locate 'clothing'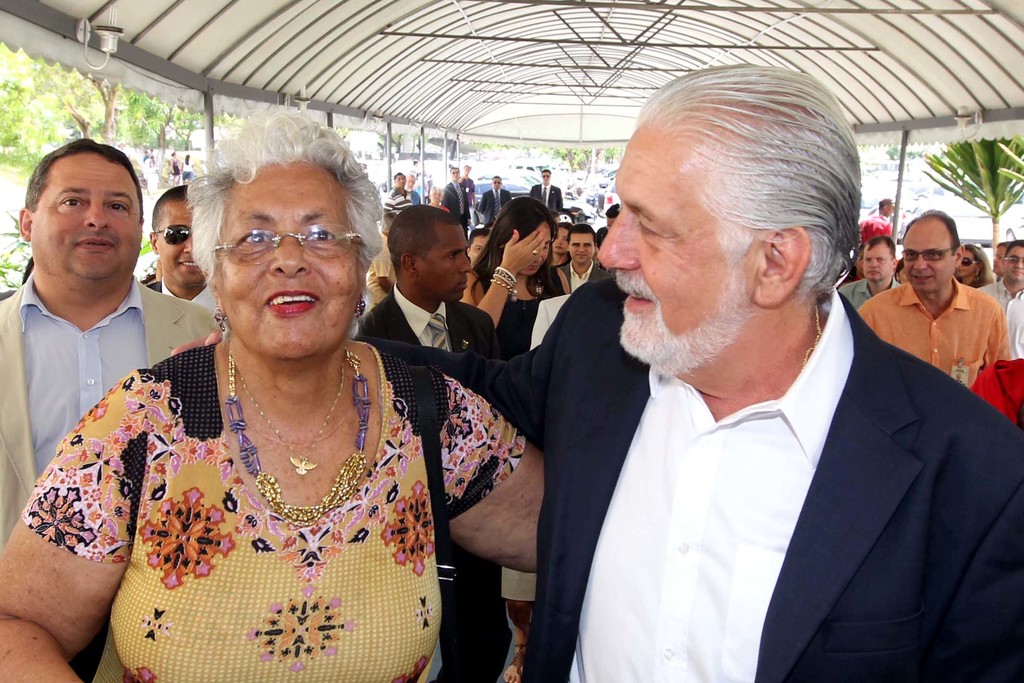
[976,358,1020,427]
